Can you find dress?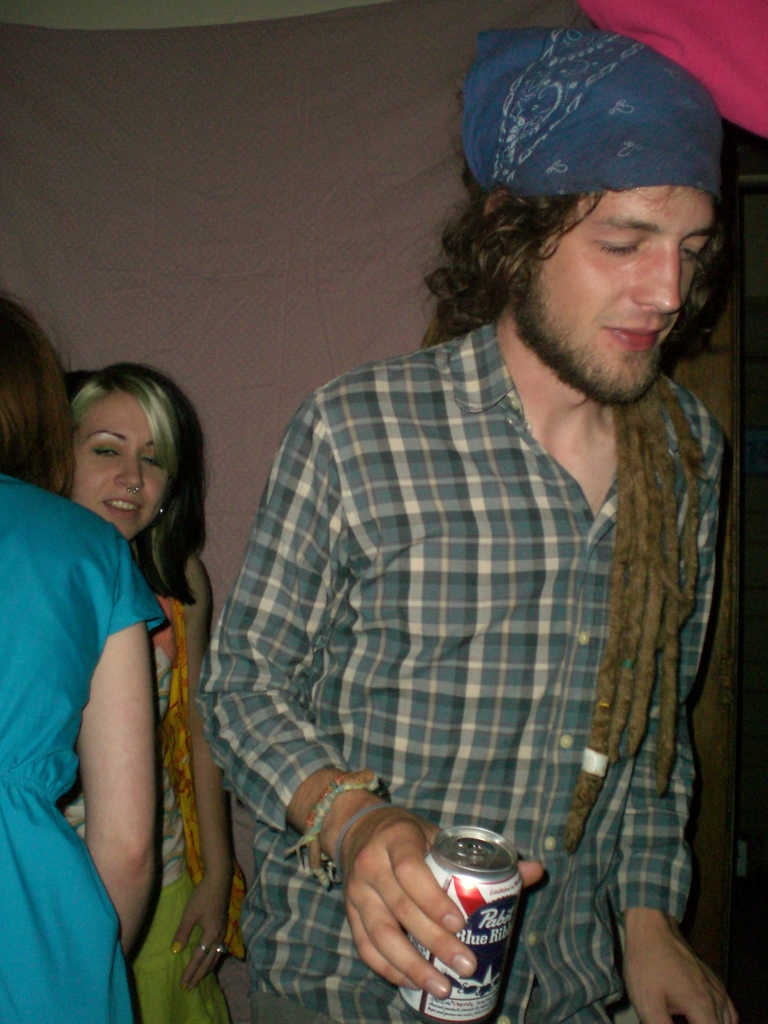
Yes, bounding box: (left=56, top=585, right=247, bottom=1023).
